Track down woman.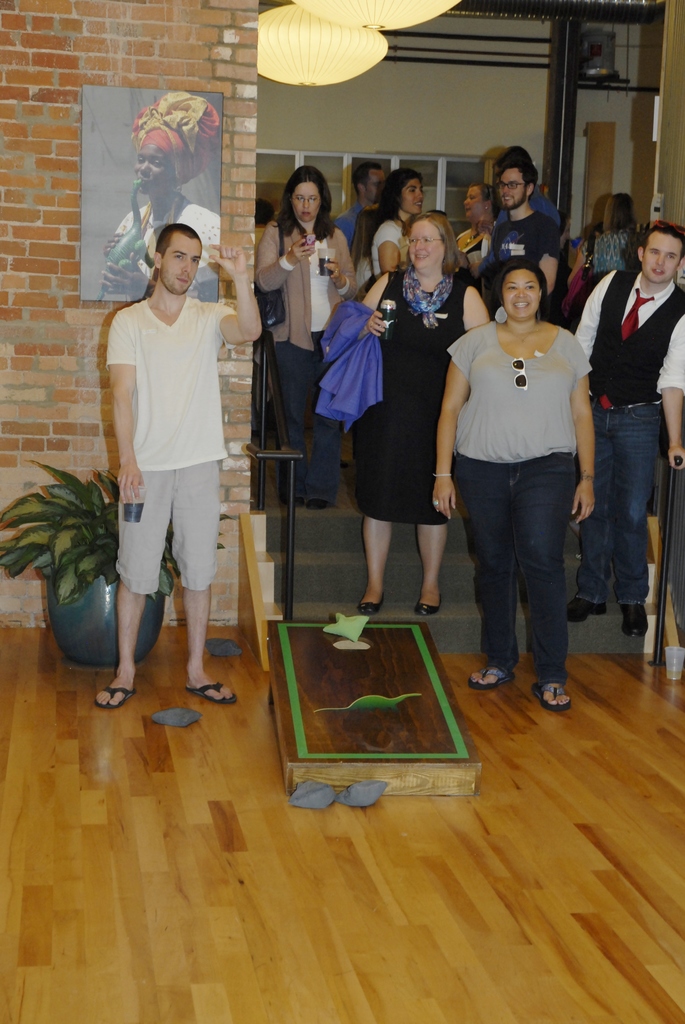
Tracked to (324, 195, 494, 612).
